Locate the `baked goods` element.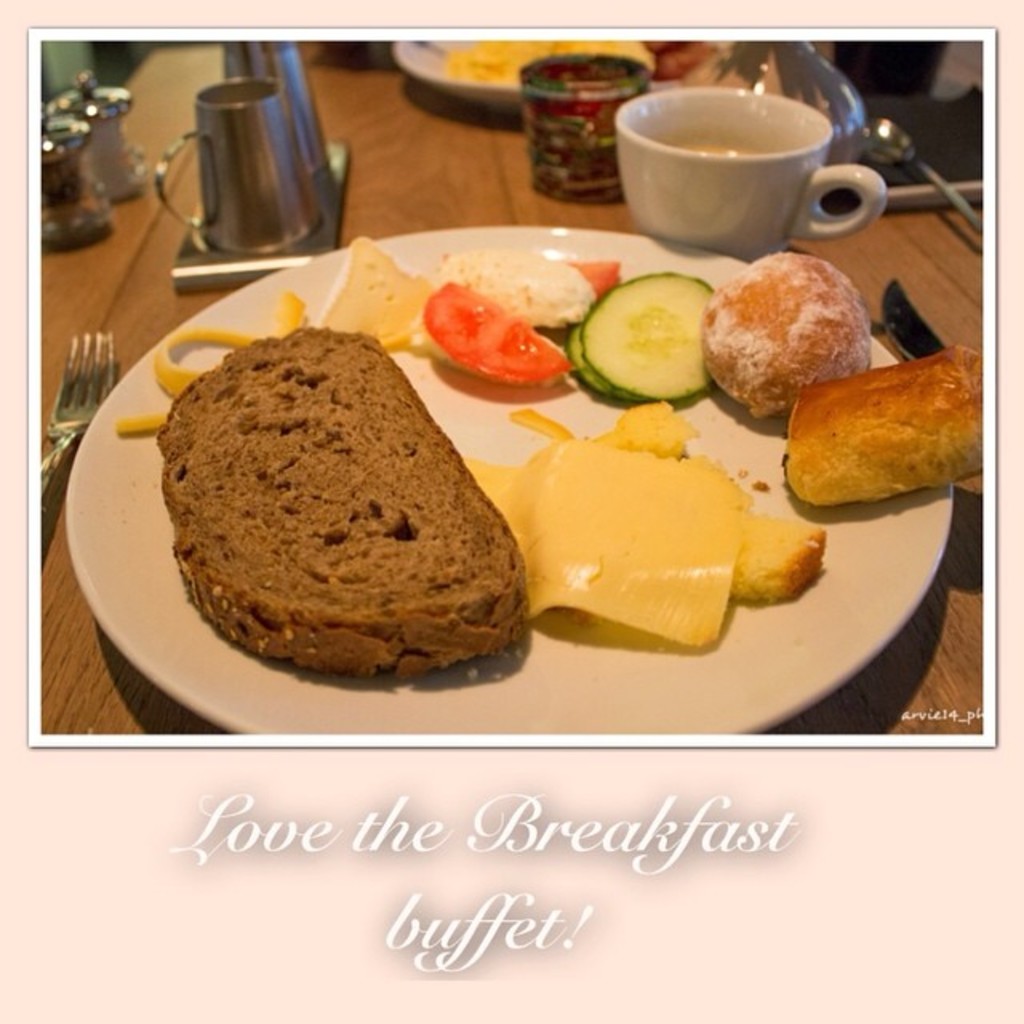
Element bbox: rect(110, 288, 298, 427).
